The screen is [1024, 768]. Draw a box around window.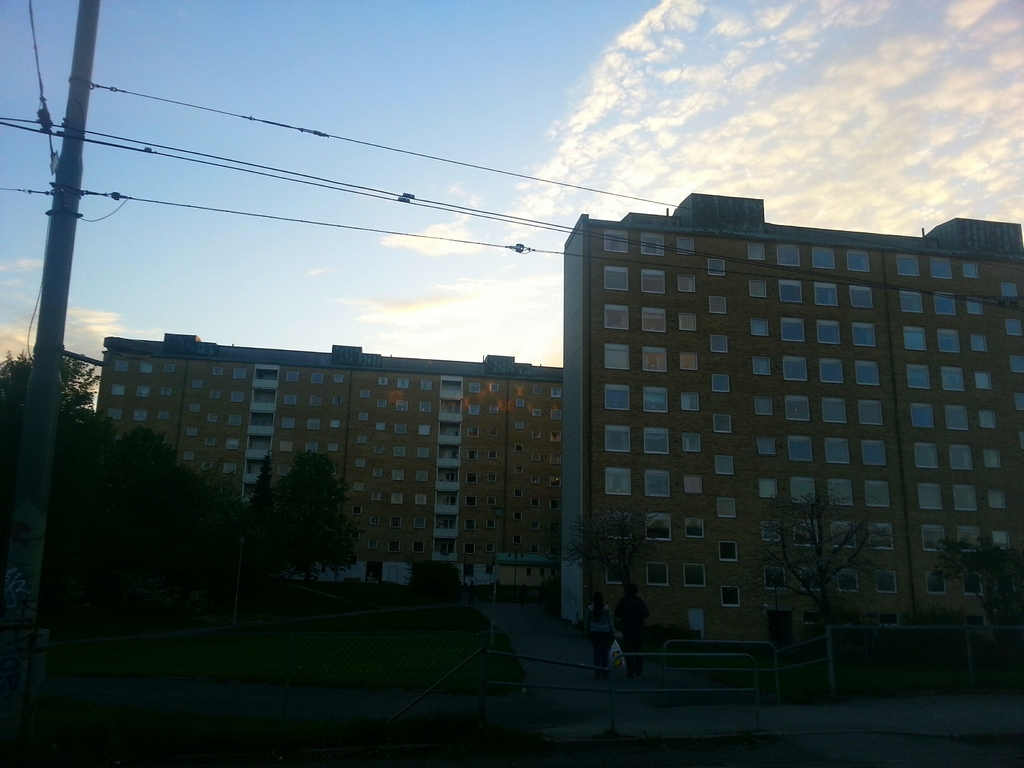
locate(534, 406, 541, 417).
